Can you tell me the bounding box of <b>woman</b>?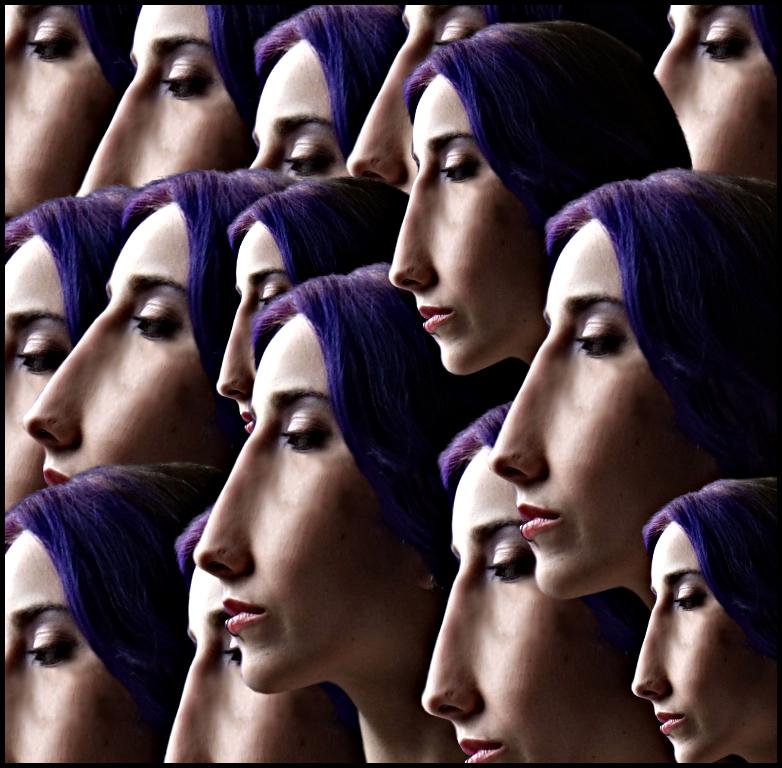
x1=15 y1=164 x2=284 y2=483.
